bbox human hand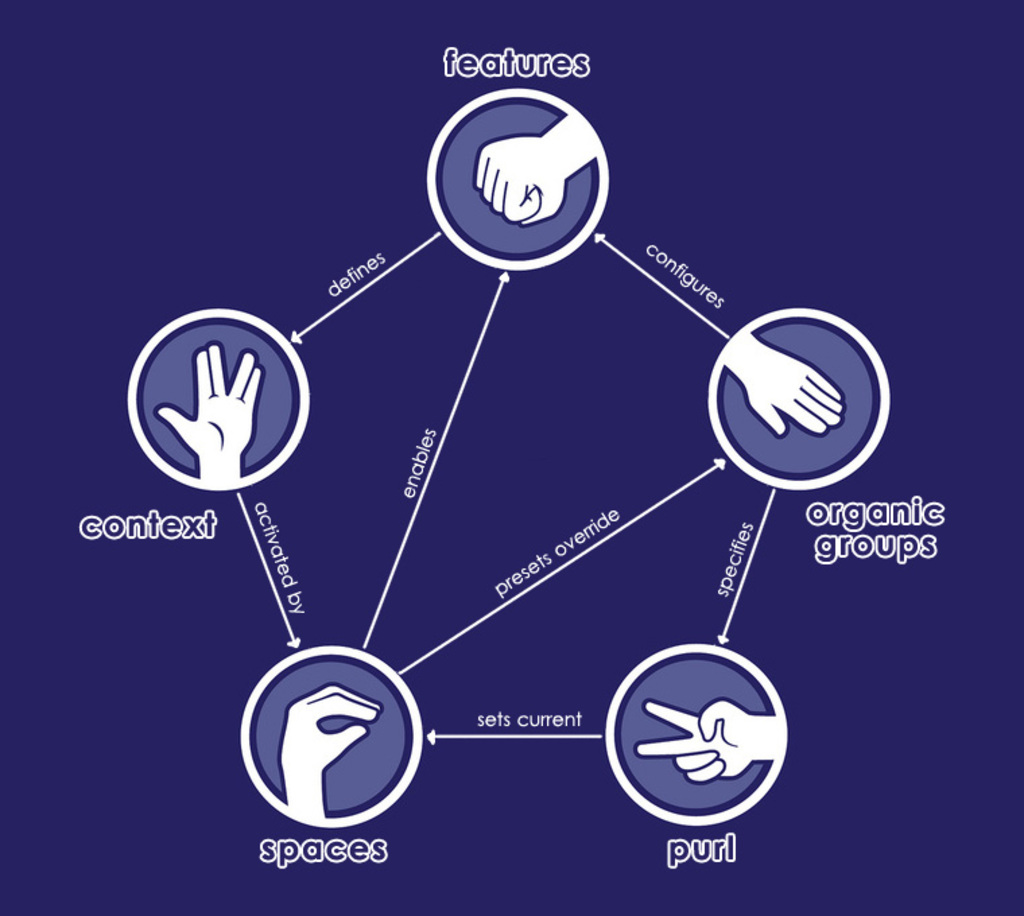
x1=745, y1=345, x2=849, y2=442
